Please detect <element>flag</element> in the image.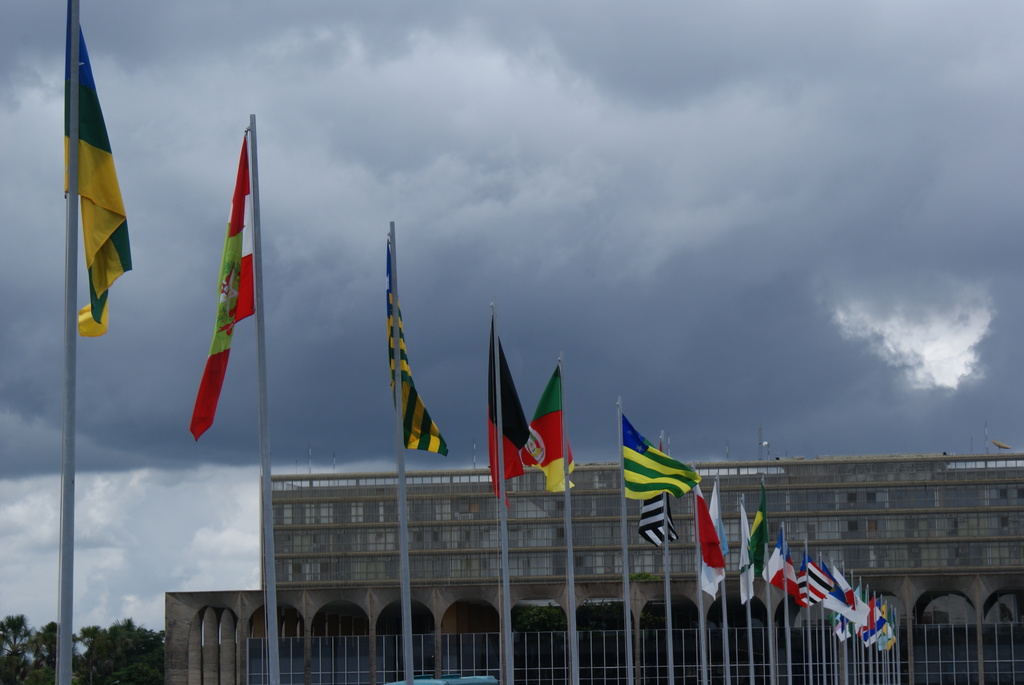
<box>482,308,531,510</box>.
